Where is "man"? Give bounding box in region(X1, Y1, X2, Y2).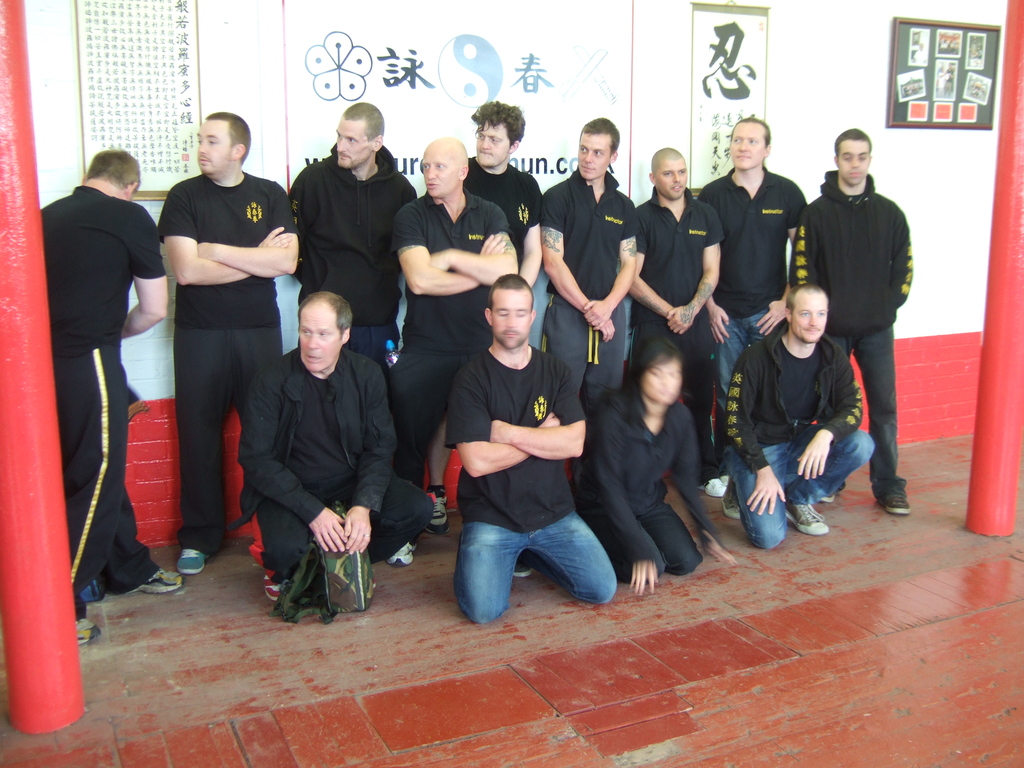
region(230, 290, 436, 601).
